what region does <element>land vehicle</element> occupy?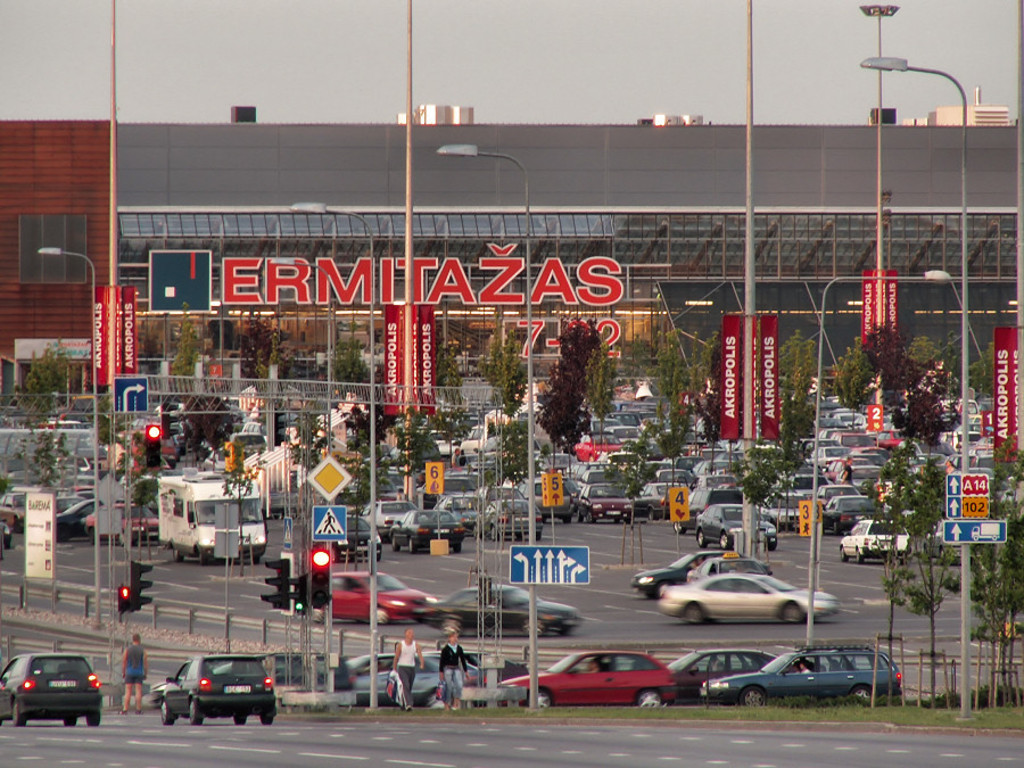
0, 650, 104, 732.
